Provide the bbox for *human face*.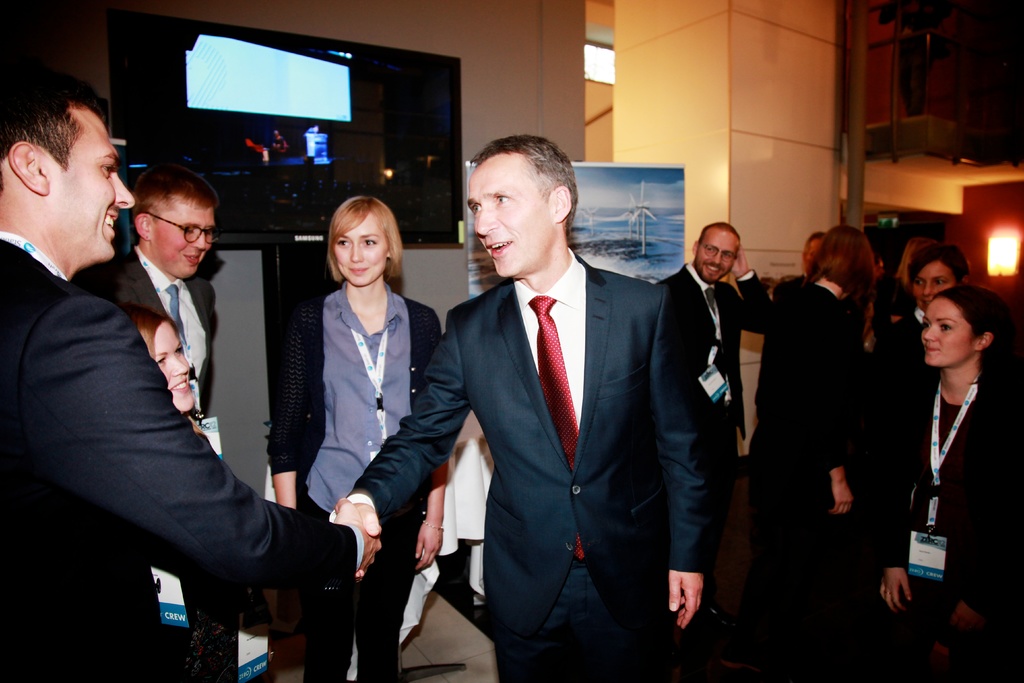
bbox=(154, 327, 195, 416).
